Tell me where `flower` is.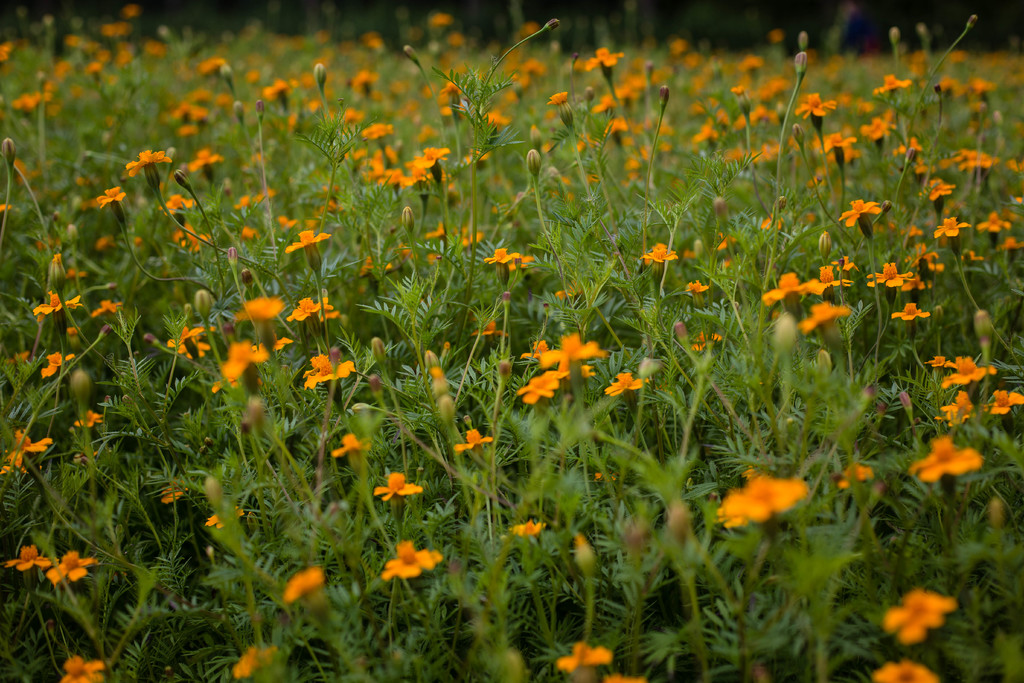
`flower` is at rect(60, 652, 107, 682).
